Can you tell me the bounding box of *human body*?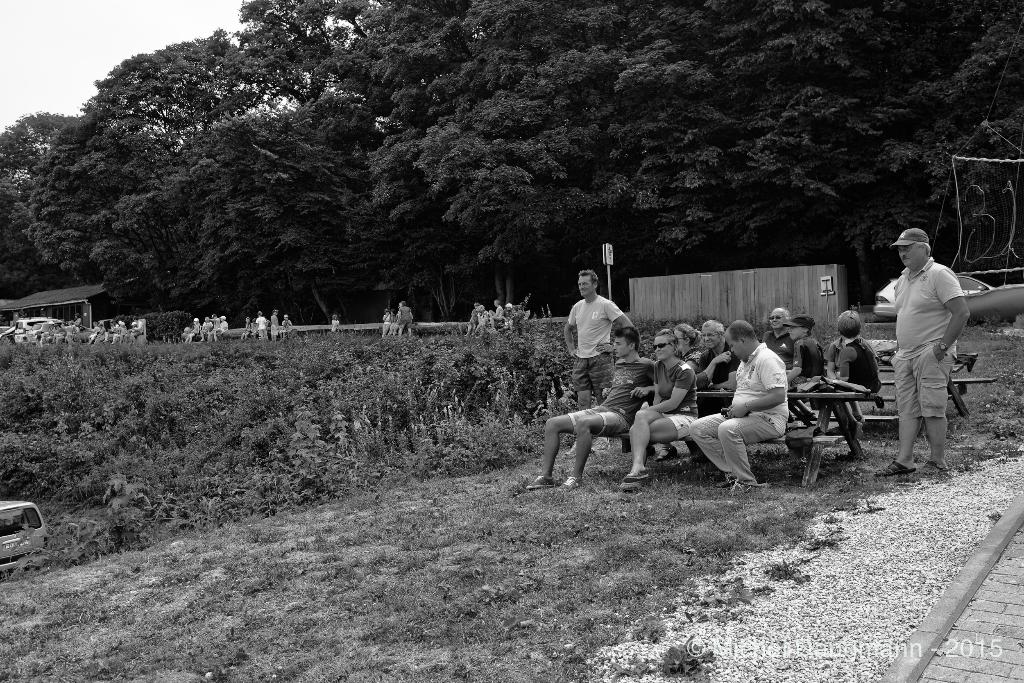
686, 318, 741, 387.
